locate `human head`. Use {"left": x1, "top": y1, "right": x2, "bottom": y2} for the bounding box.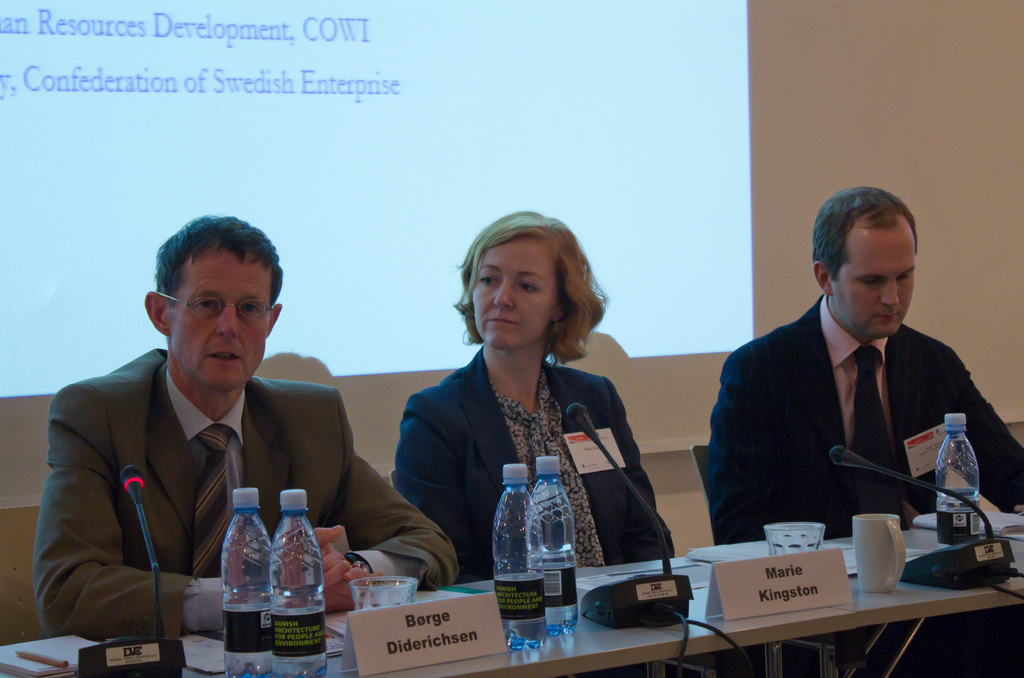
{"left": 471, "top": 210, "right": 575, "bottom": 351}.
